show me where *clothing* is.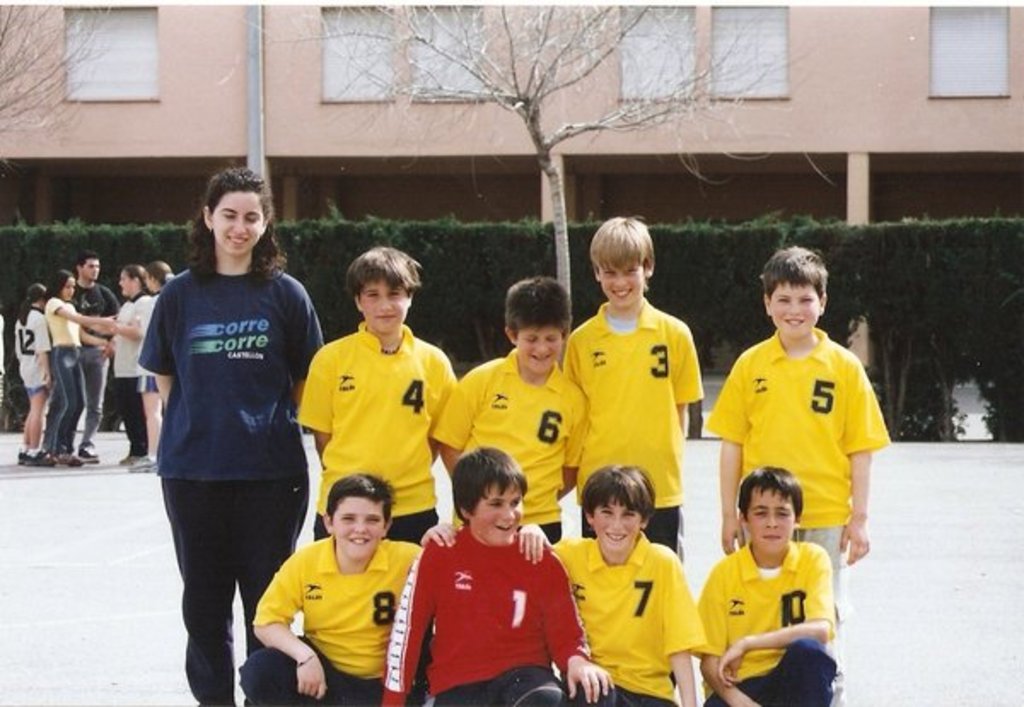
*clothing* is at {"x1": 84, "y1": 277, "x2": 109, "y2": 463}.
